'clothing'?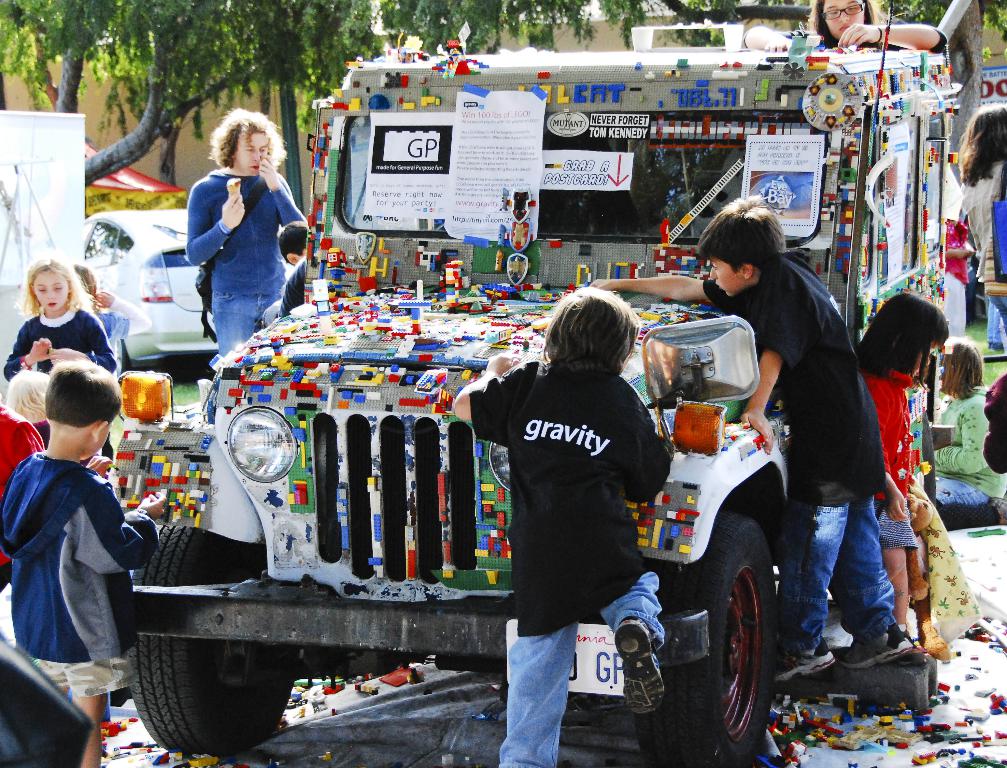
0 307 122 394
